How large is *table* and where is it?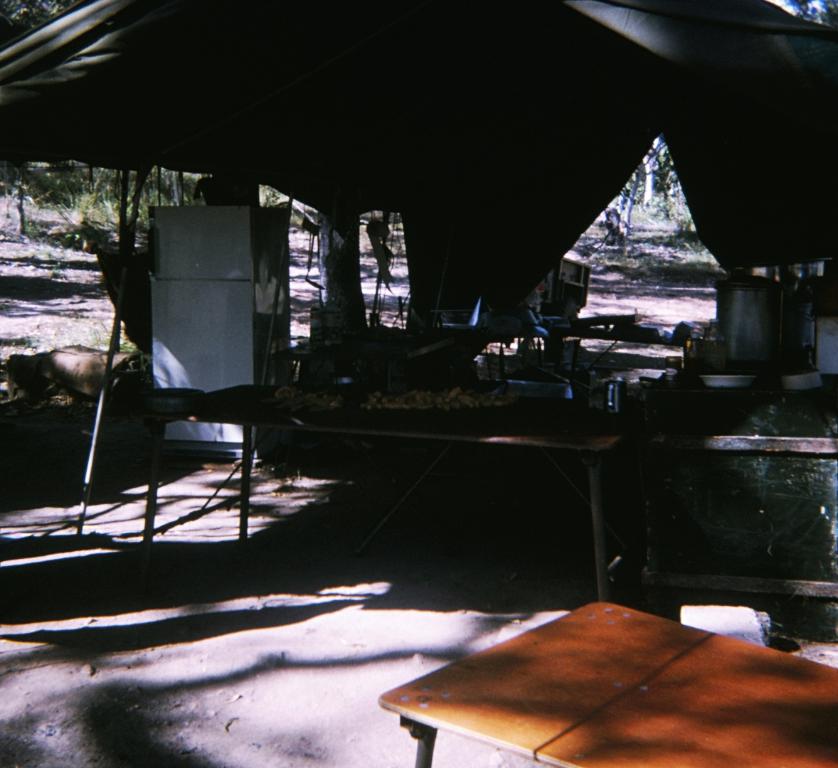
Bounding box: pyautogui.locateOnScreen(654, 372, 837, 598).
